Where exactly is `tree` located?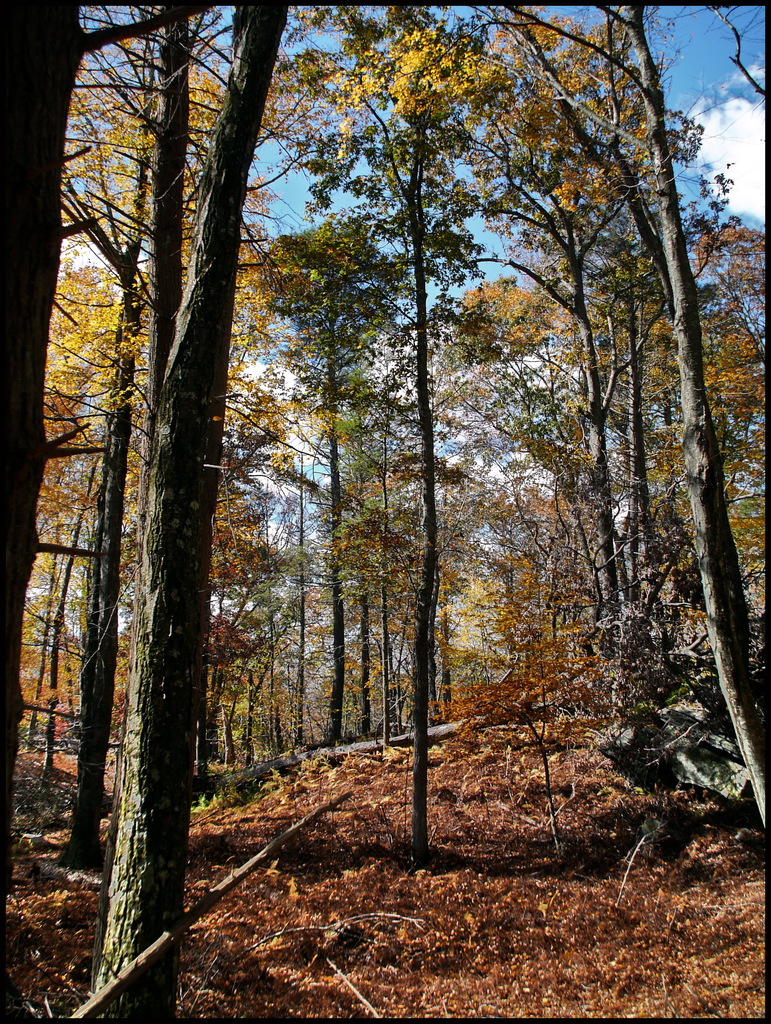
Its bounding box is <region>0, 47, 291, 815</region>.
